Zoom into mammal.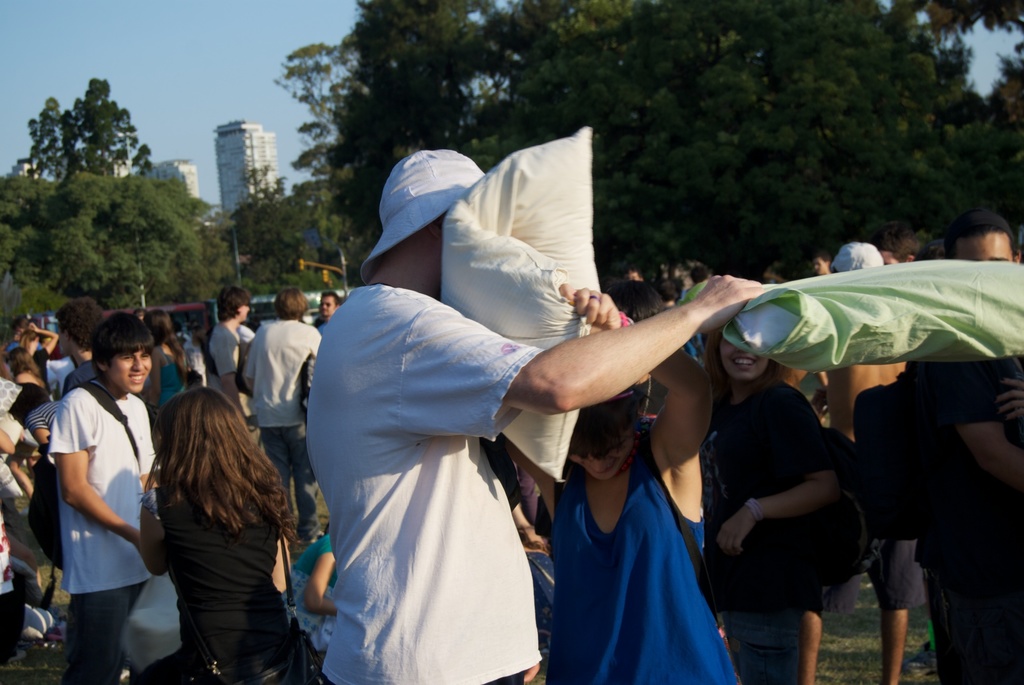
Zoom target: box(703, 327, 840, 684).
